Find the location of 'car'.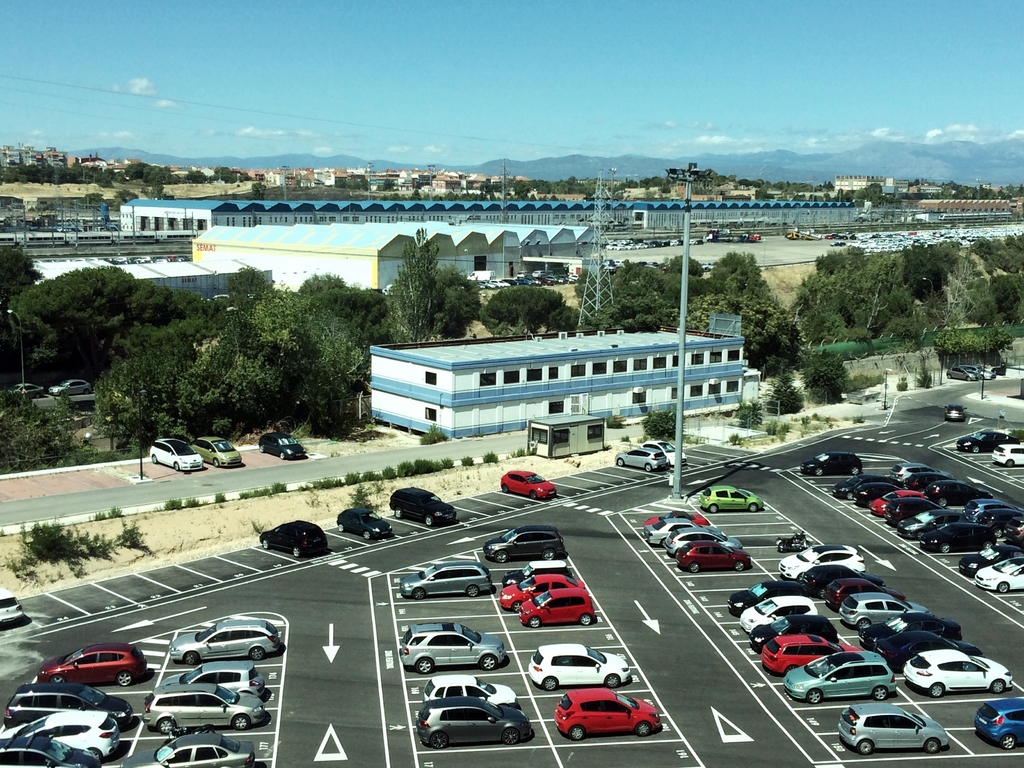
Location: {"x1": 502, "y1": 470, "x2": 556, "y2": 499}.
